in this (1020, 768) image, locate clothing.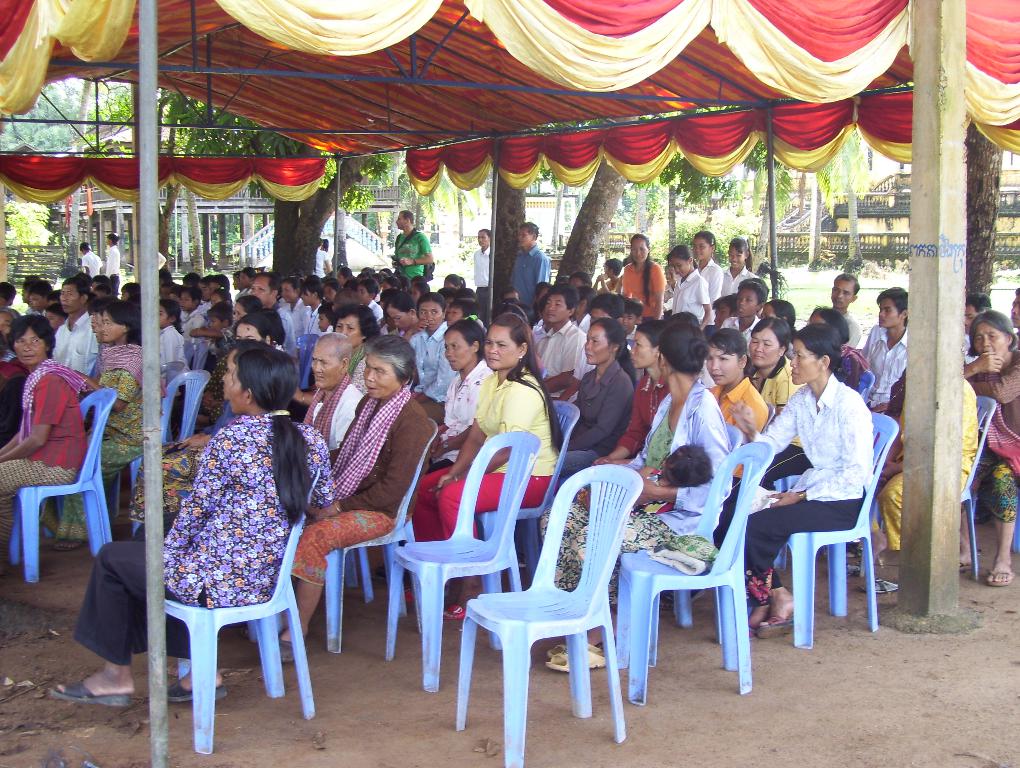
Bounding box: detection(47, 309, 96, 377).
